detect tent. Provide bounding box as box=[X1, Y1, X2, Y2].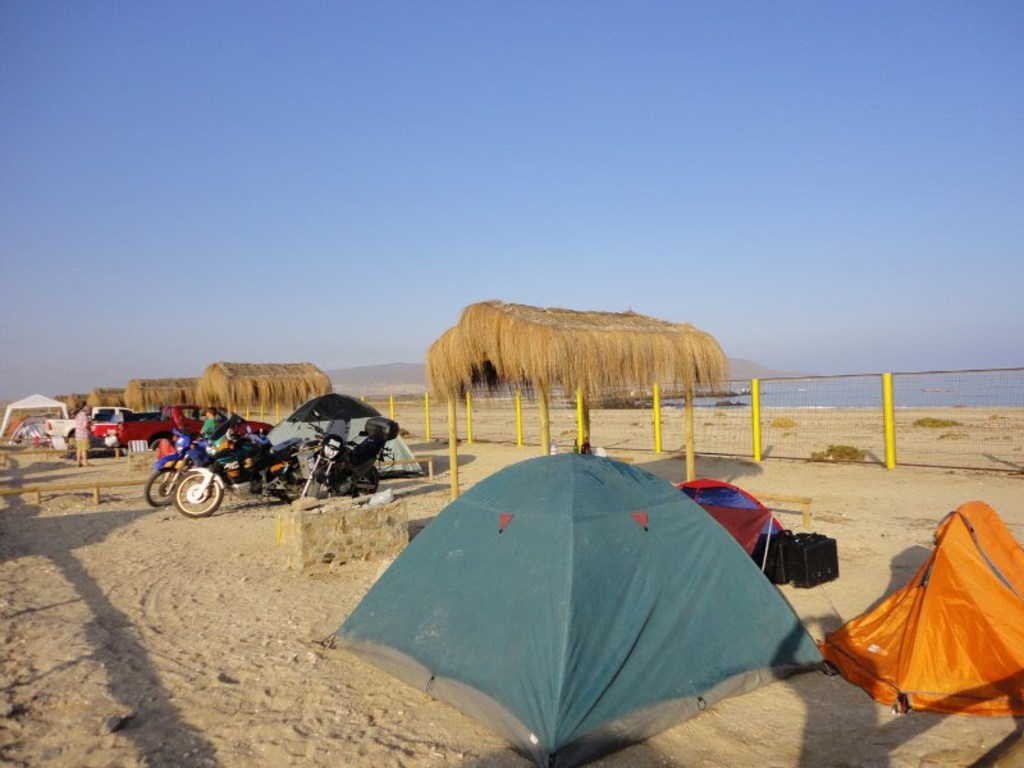
box=[330, 448, 827, 767].
